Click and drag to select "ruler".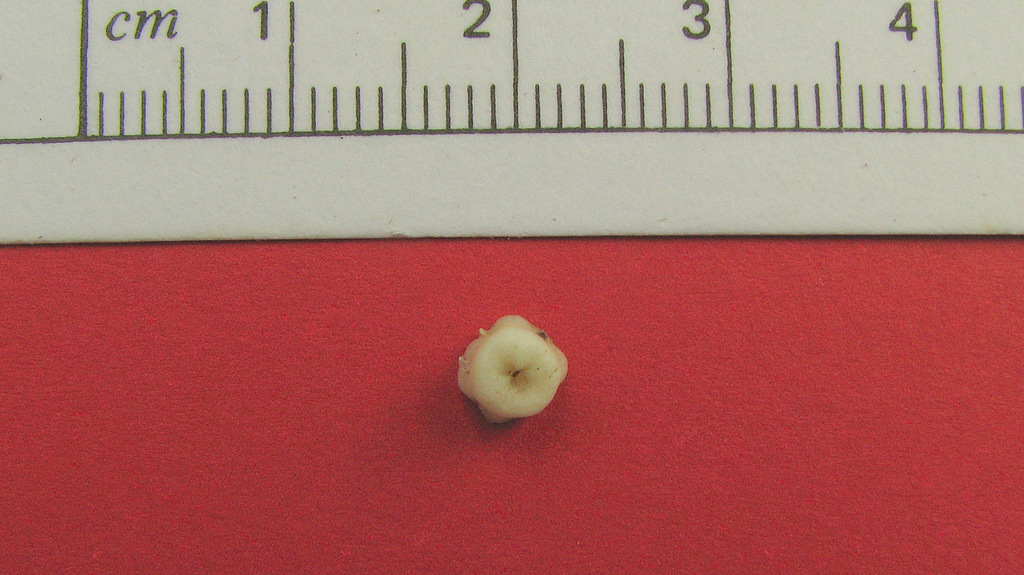
Selection: bbox=(0, 0, 1023, 243).
